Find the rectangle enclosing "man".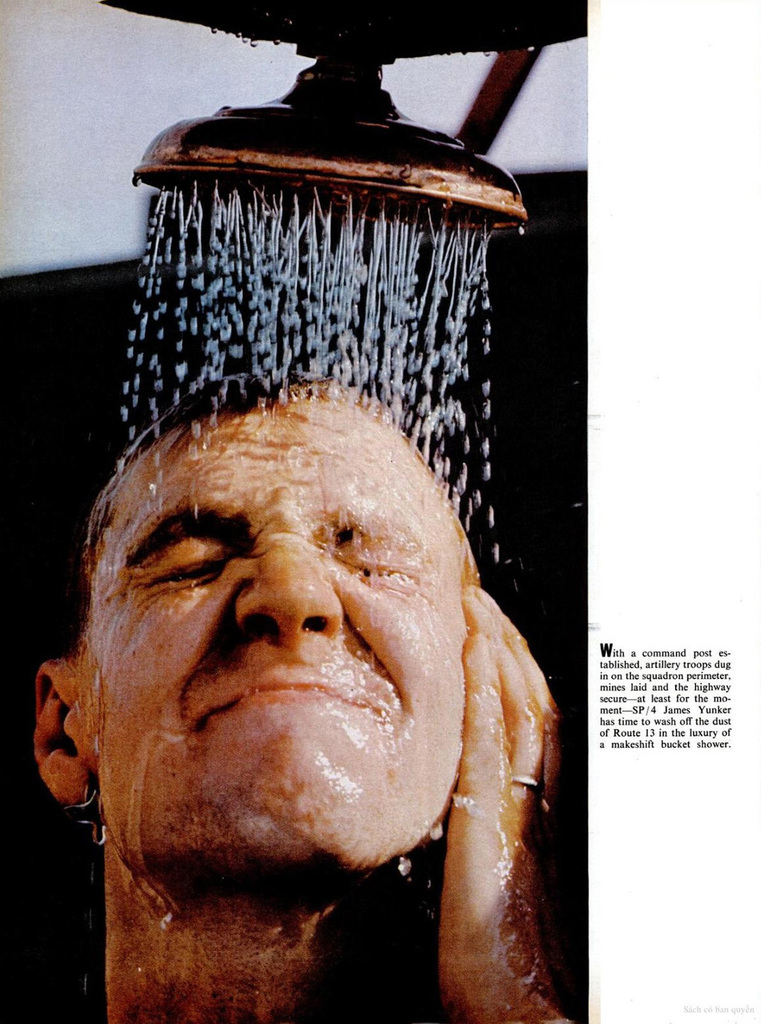
(left=0, top=278, right=618, bottom=1022).
